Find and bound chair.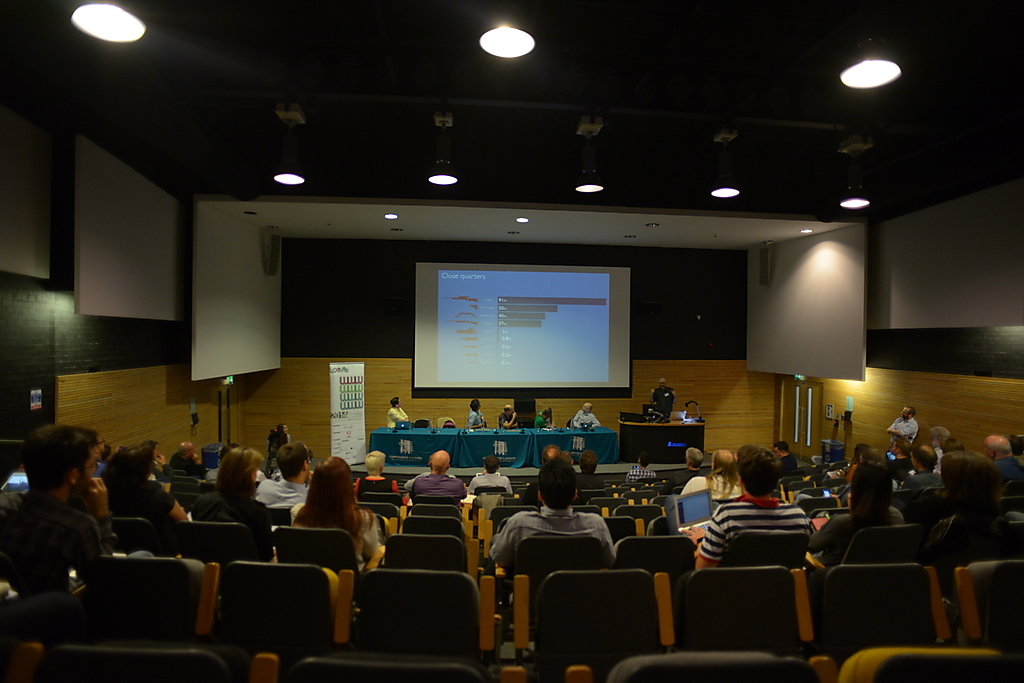
Bound: locate(100, 515, 176, 559).
